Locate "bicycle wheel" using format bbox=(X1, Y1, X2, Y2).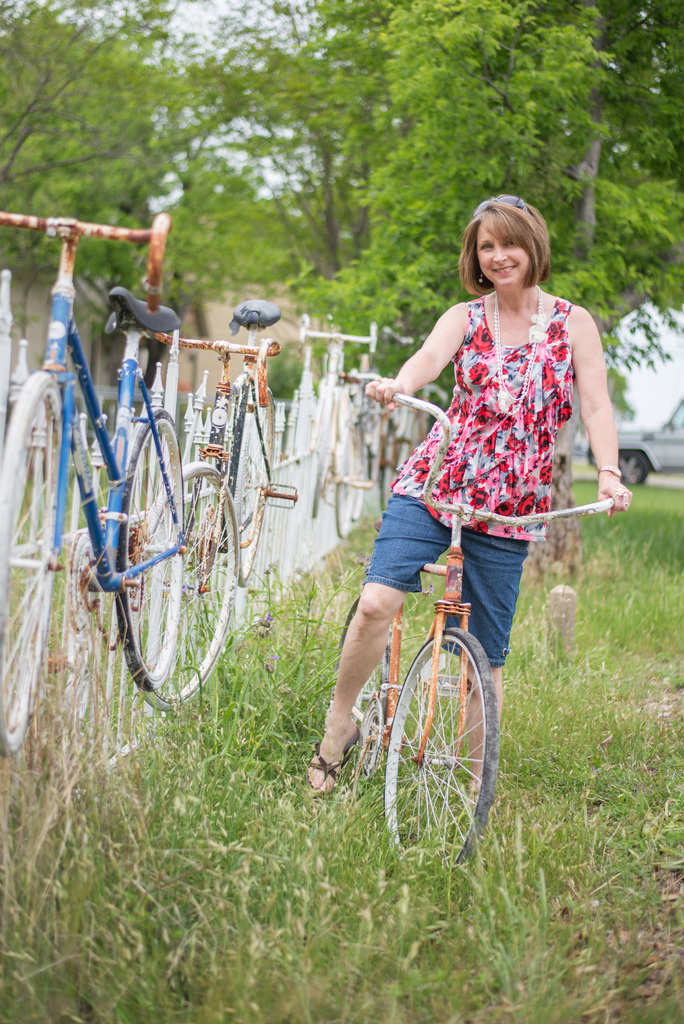
bbox=(0, 372, 63, 757).
